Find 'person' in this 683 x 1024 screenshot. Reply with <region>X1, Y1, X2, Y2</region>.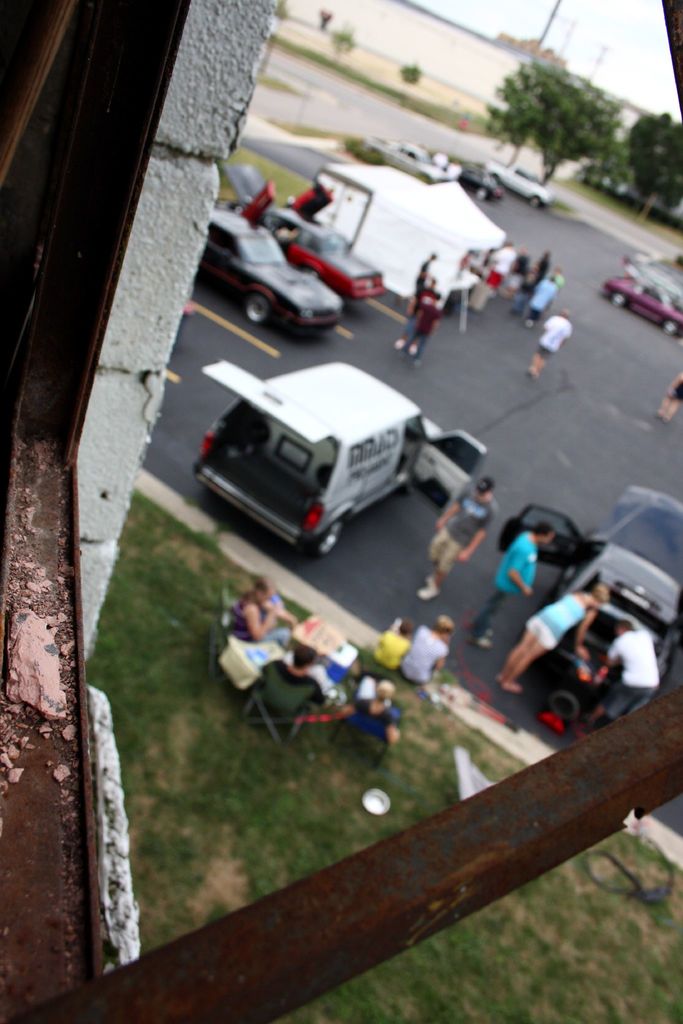
<region>482, 241, 524, 312</region>.
